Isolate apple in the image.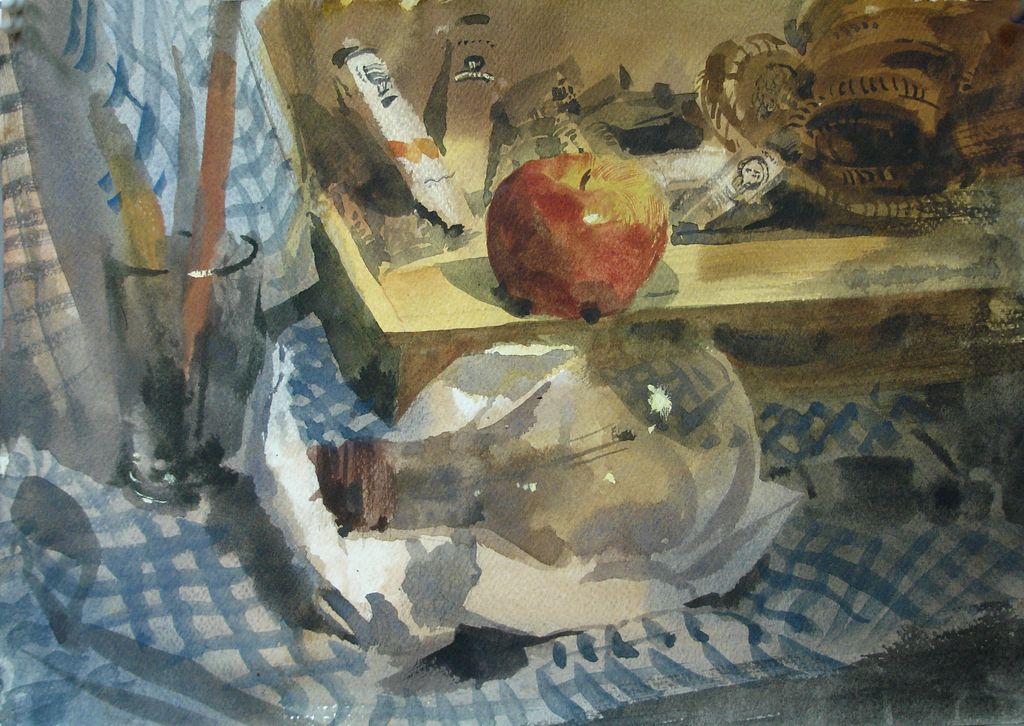
Isolated region: bbox(486, 134, 662, 311).
